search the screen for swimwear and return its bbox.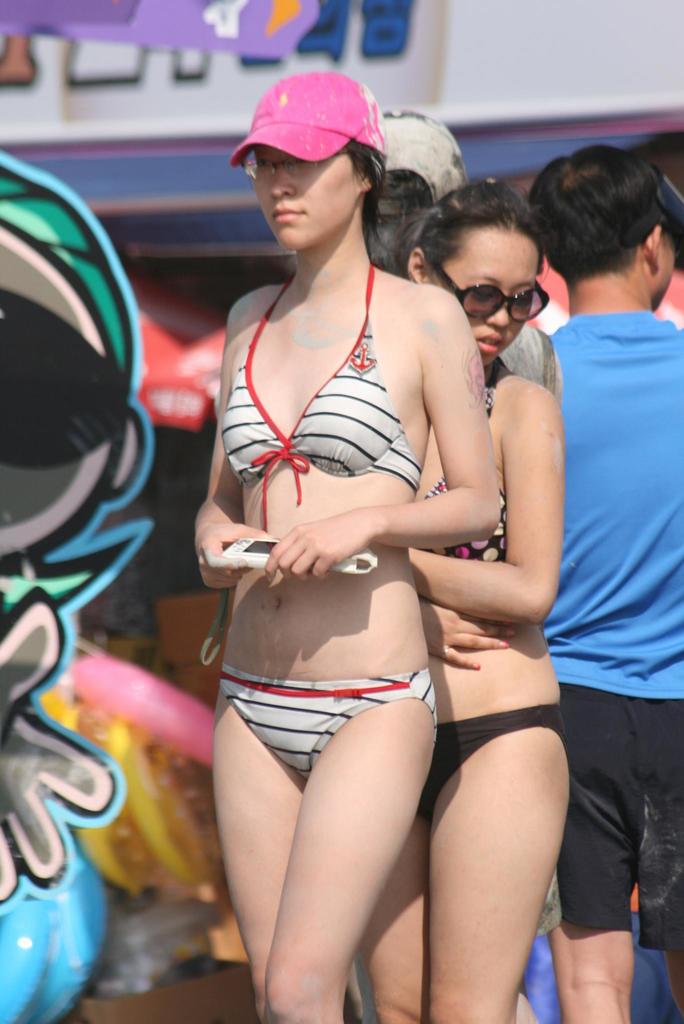
Found: [422,378,512,560].
